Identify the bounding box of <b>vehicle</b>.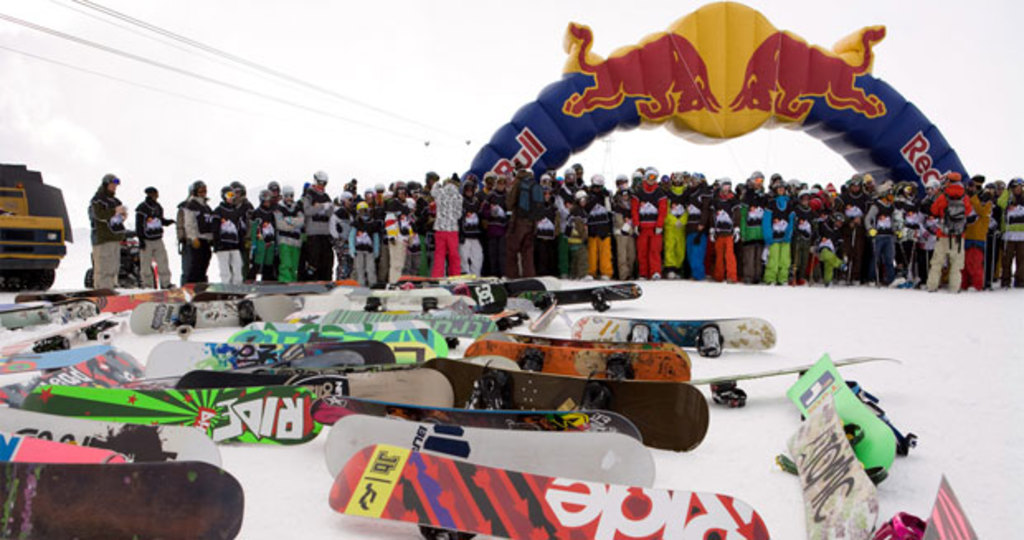
(left=324, top=439, right=768, bottom=538).
